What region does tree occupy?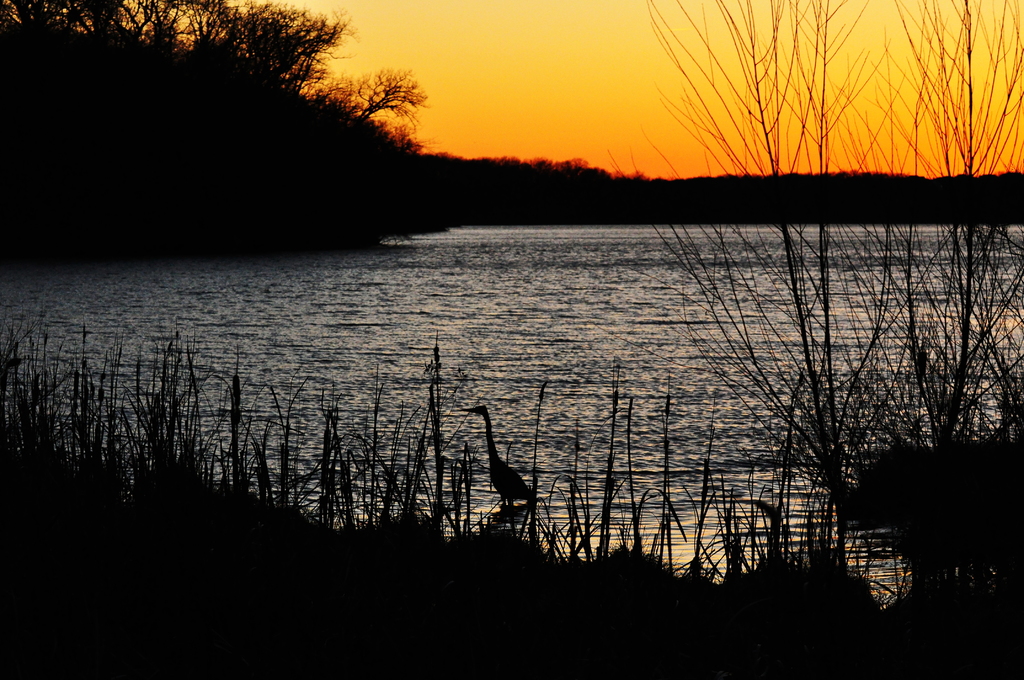
(351,67,427,136).
